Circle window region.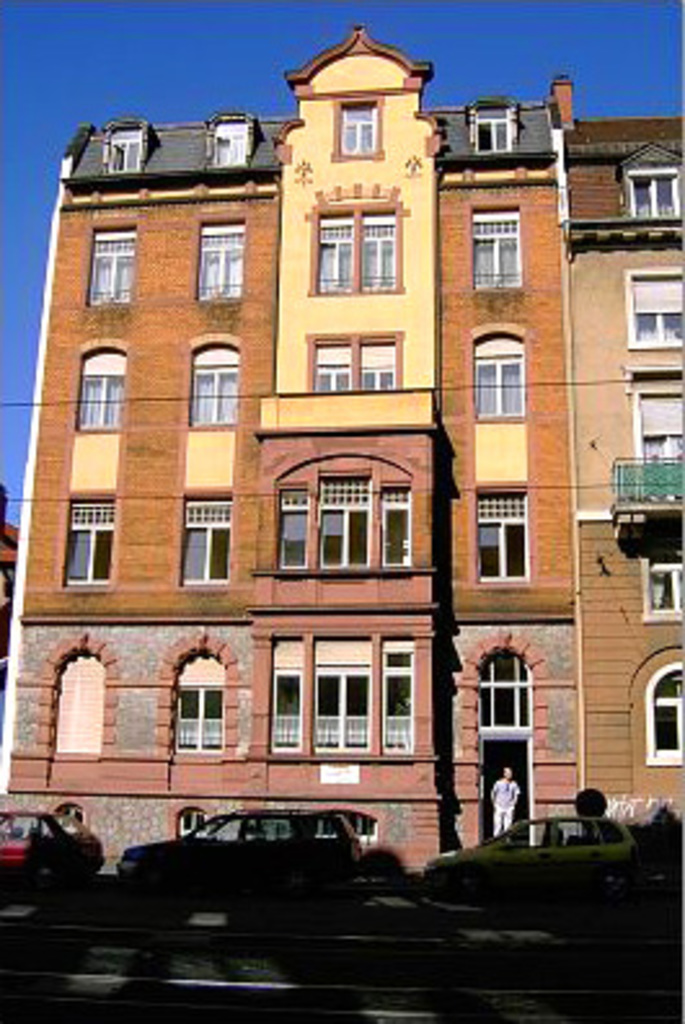
Region: bbox=(651, 662, 682, 750).
